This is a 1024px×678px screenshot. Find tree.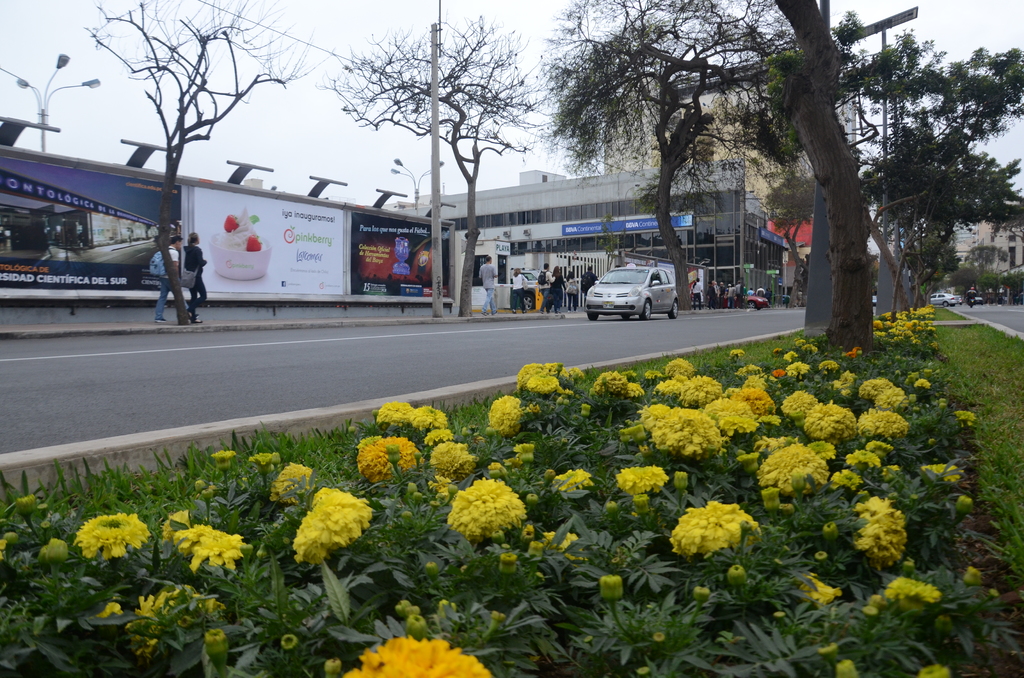
Bounding box: 532, 0, 1023, 376.
